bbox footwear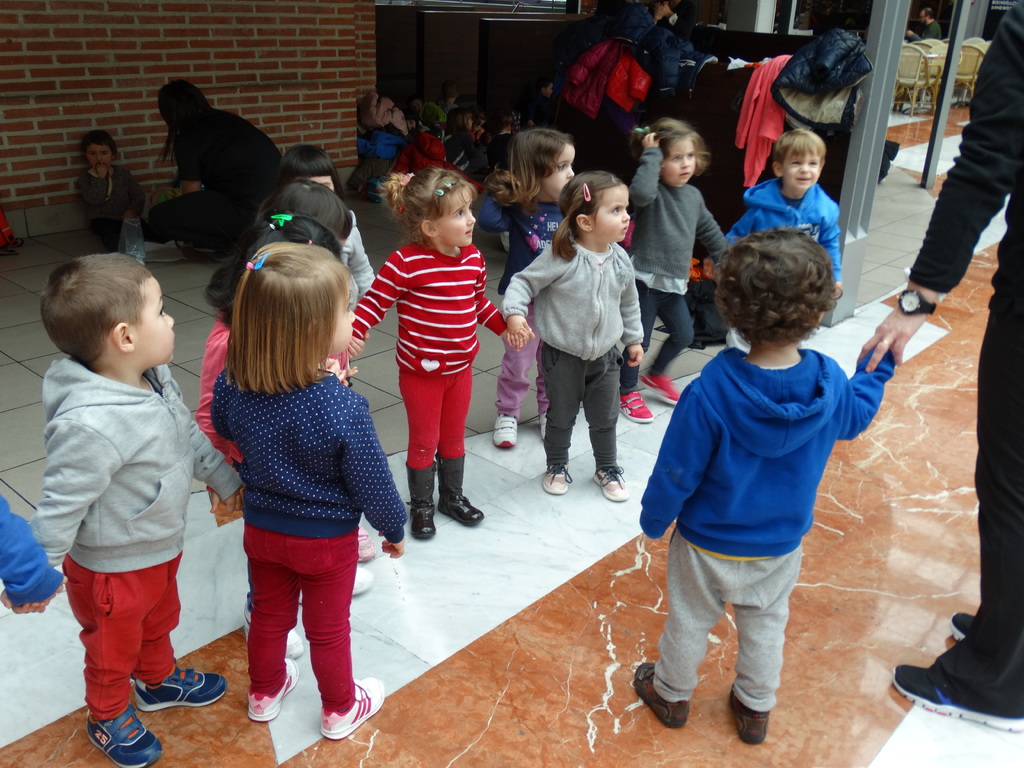
[355, 527, 381, 563]
